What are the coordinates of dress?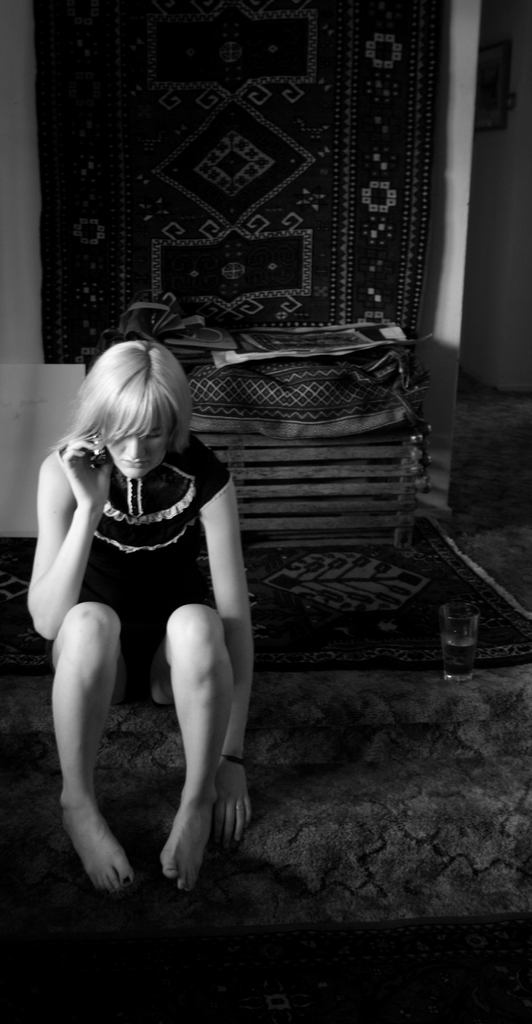
pyautogui.locateOnScreen(73, 438, 234, 707).
